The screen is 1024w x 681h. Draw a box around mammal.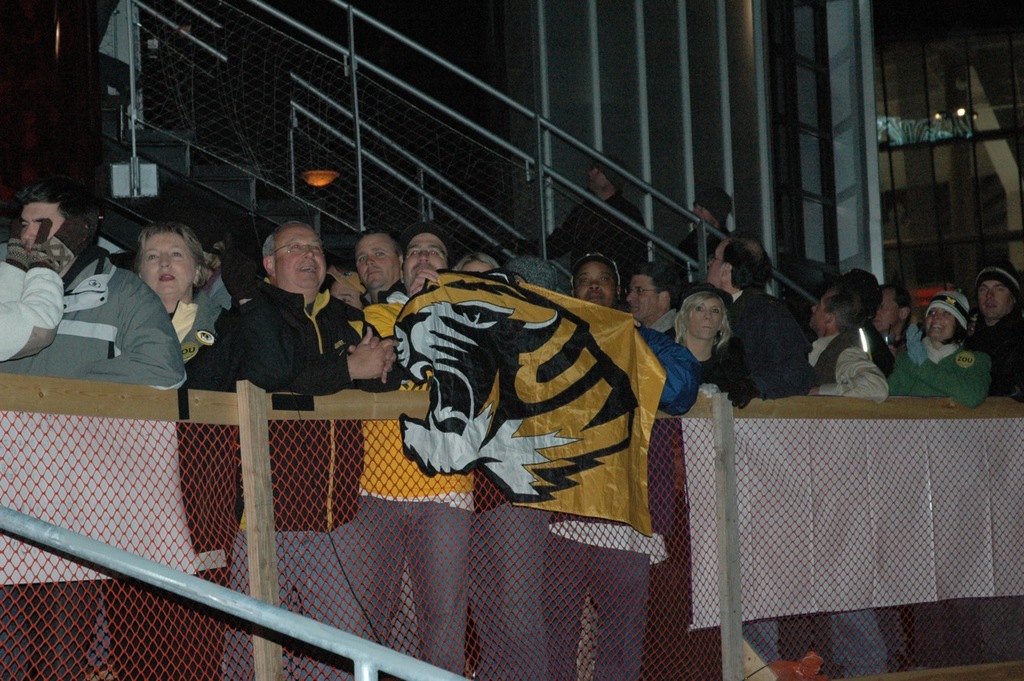
detection(346, 219, 407, 308).
